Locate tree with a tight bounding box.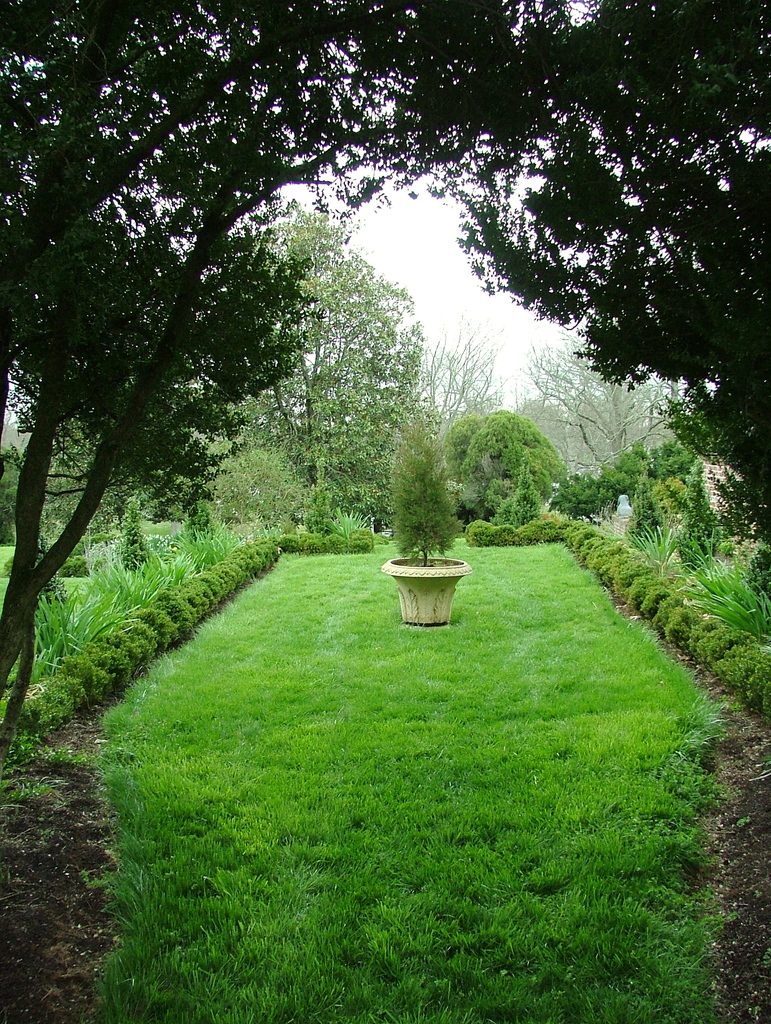
<bbox>531, 316, 708, 477</bbox>.
